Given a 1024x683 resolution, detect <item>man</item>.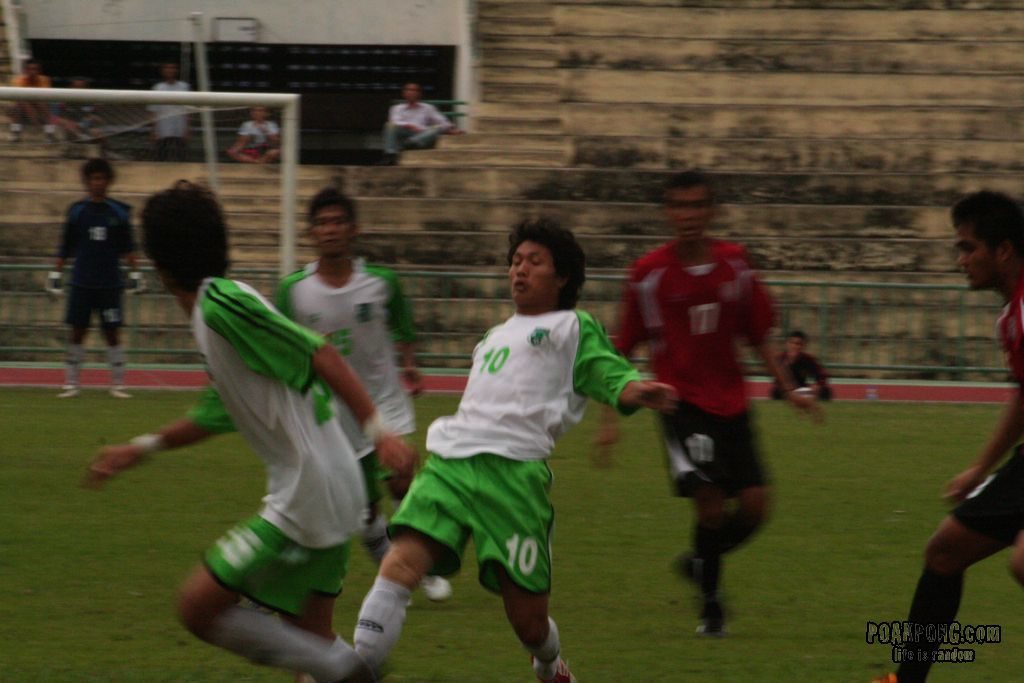
x1=877 y1=187 x2=1023 y2=682.
